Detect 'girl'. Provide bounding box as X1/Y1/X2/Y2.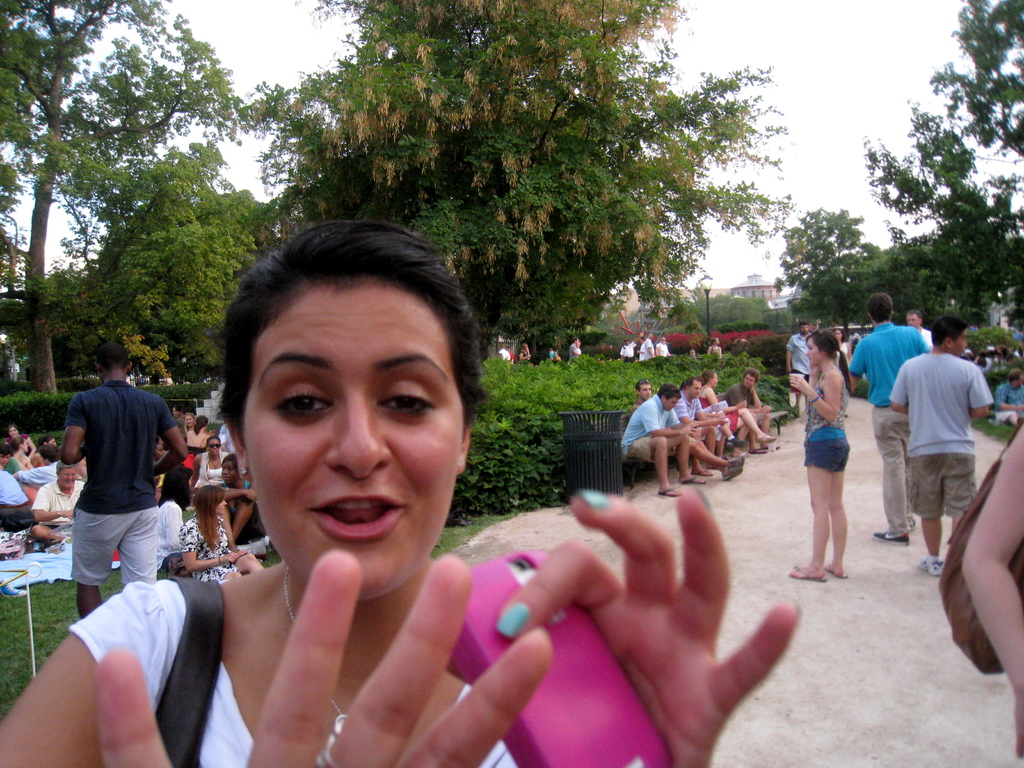
156/466/195/572.
